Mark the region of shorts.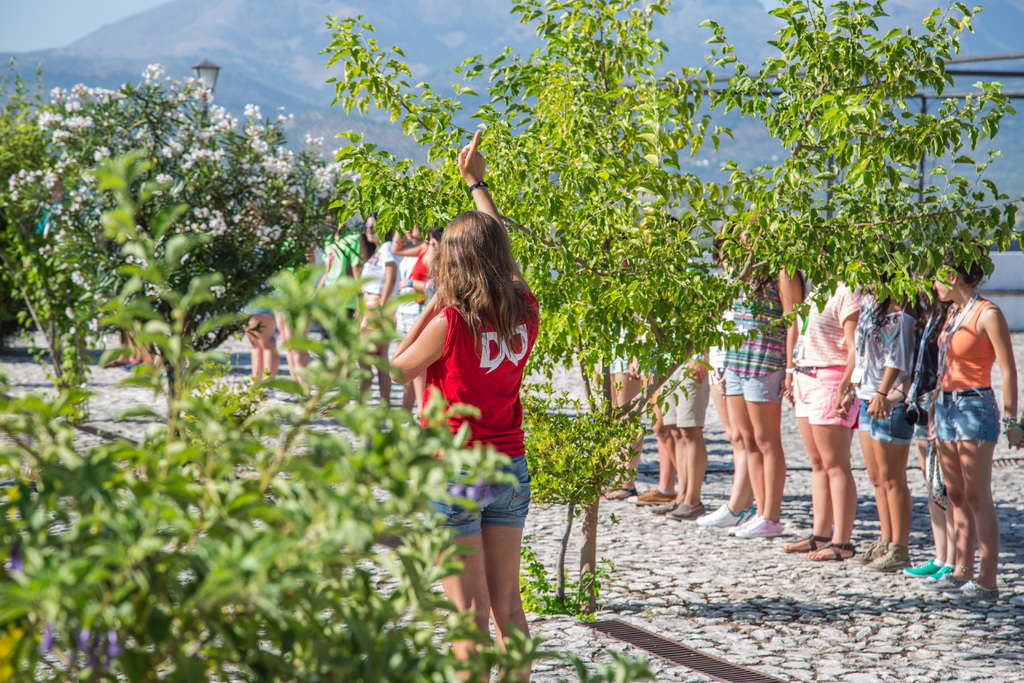
Region: [660, 367, 711, 425].
